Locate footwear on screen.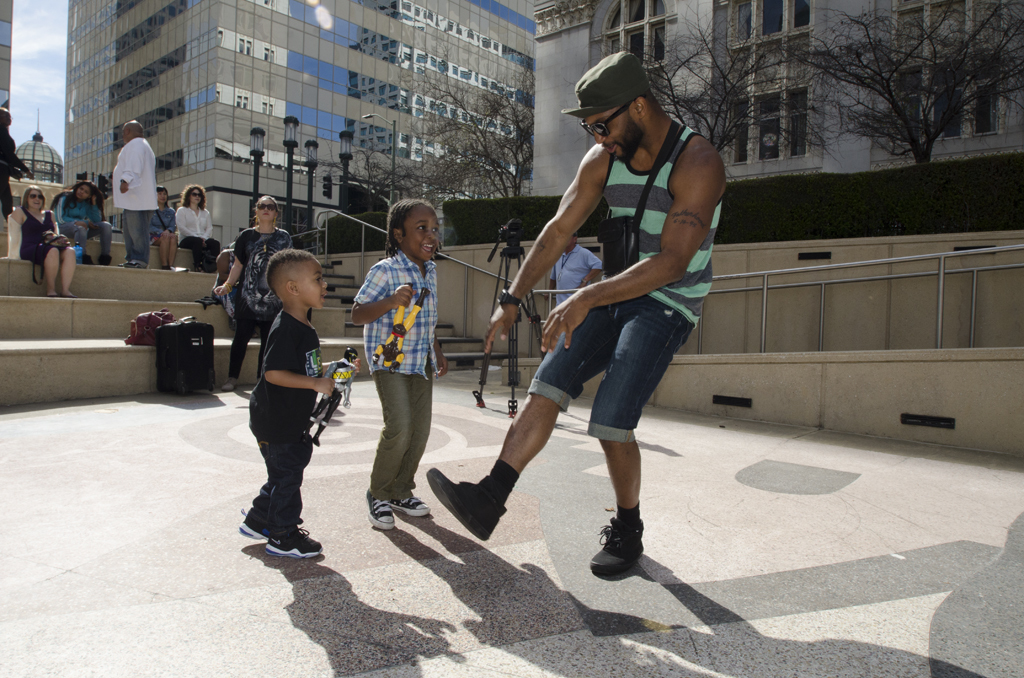
On screen at (x1=45, y1=294, x2=62, y2=296).
